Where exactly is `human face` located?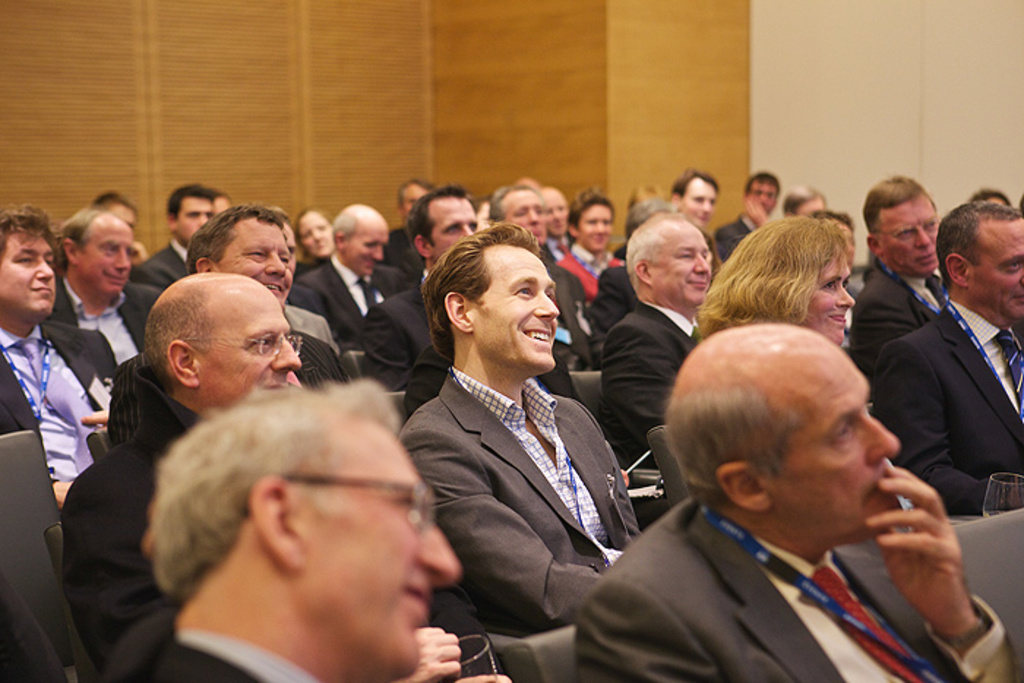
Its bounding box is BBox(576, 203, 614, 250).
